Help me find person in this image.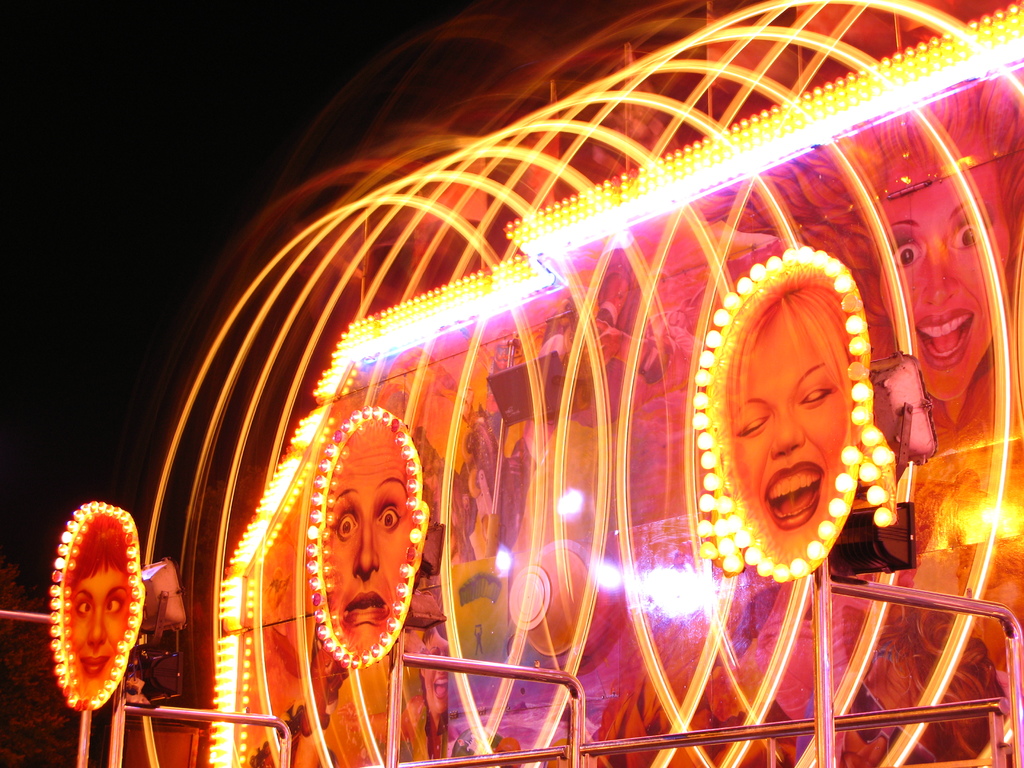
Found it: l=335, t=620, r=448, b=760.
